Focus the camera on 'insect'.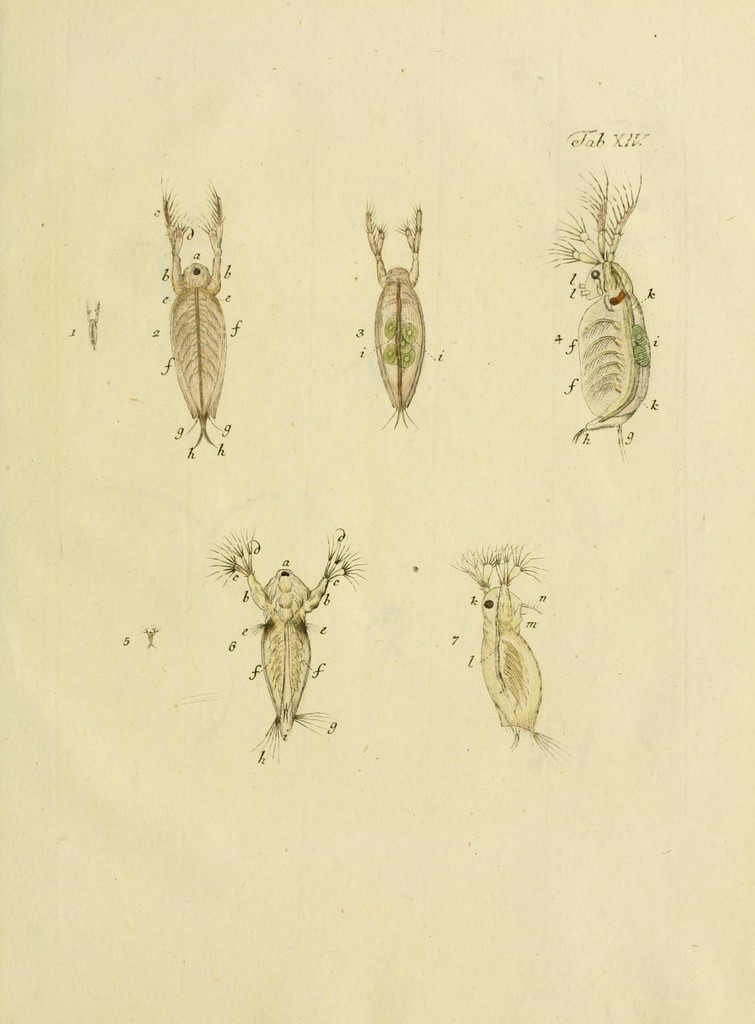
Focus region: locate(541, 168, 658, 438).
